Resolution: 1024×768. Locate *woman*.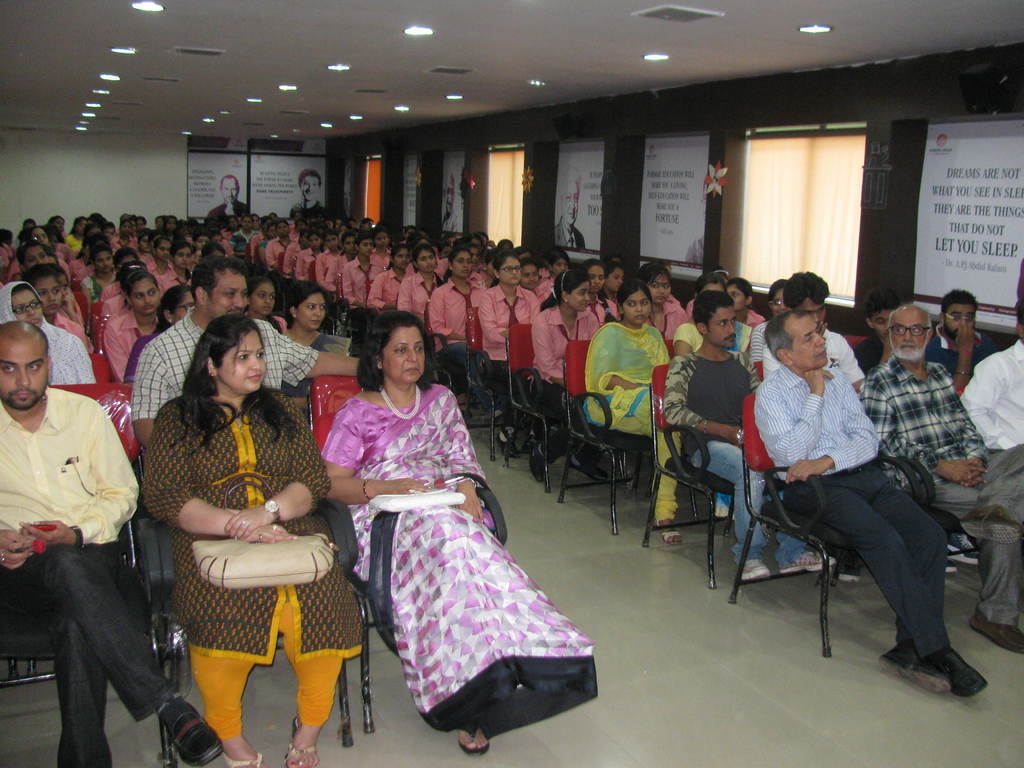
bbox=[47, 217, 66, 237].
